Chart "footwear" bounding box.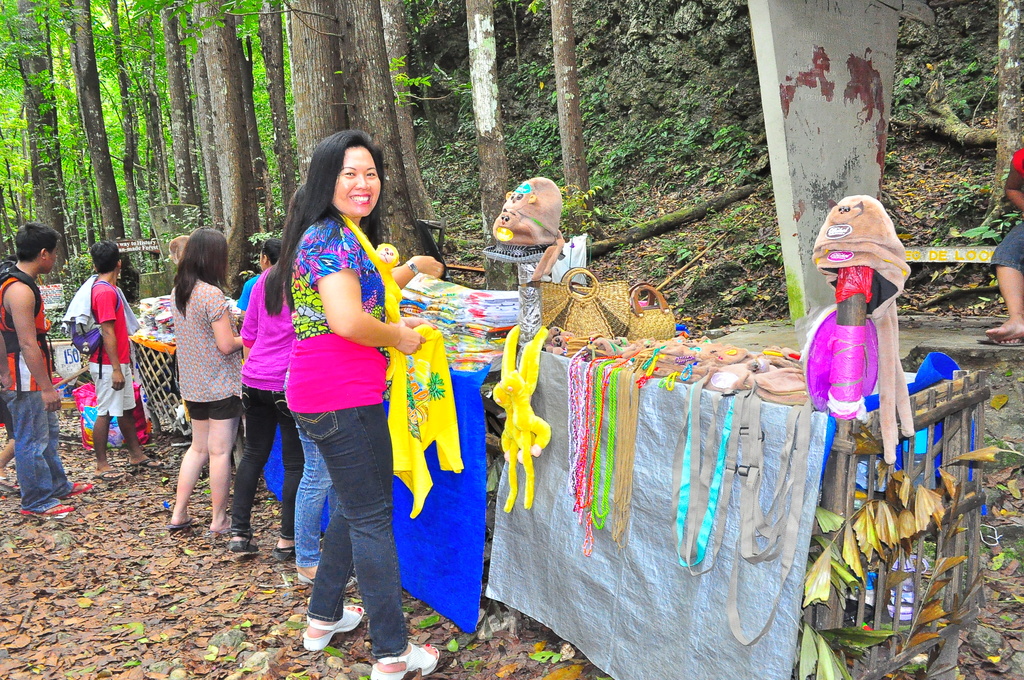
Charted: [59,476,97,496].
